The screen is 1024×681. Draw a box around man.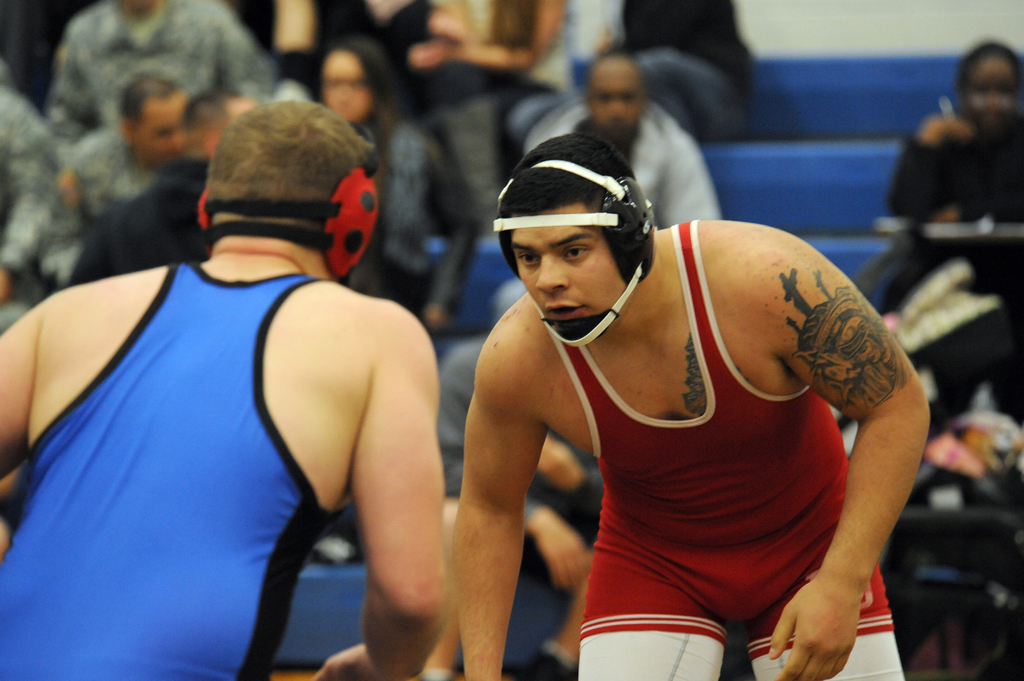
<region>45, 0, 282, 148</region>.
